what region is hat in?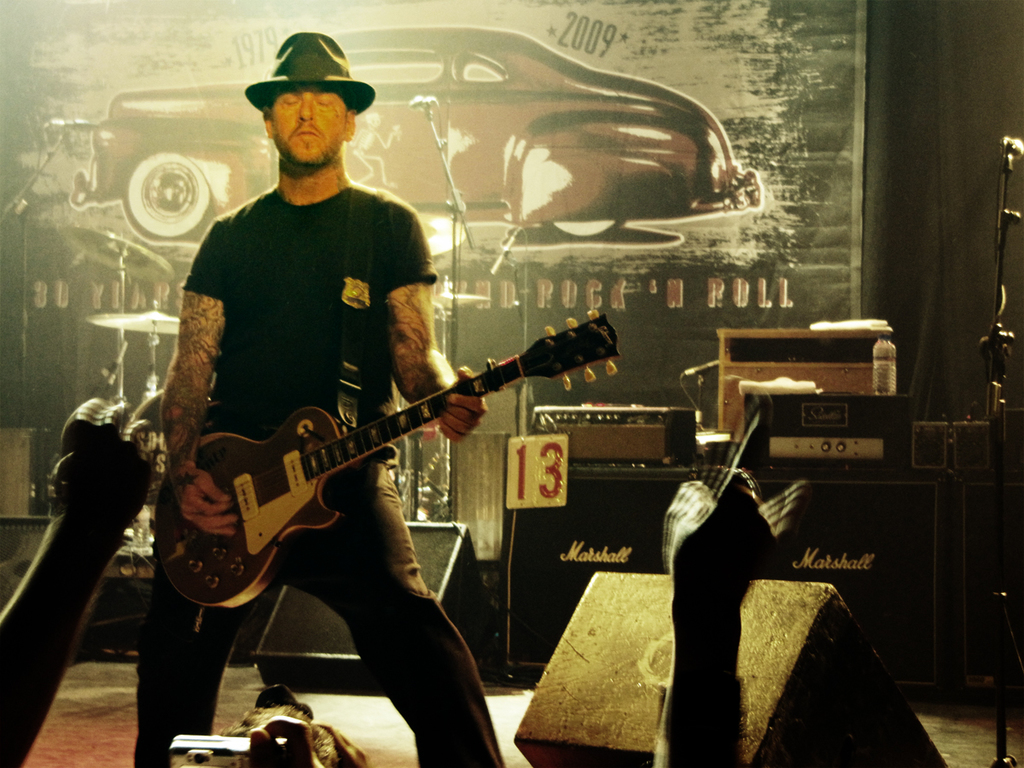
(242, 31, 378, 114).
